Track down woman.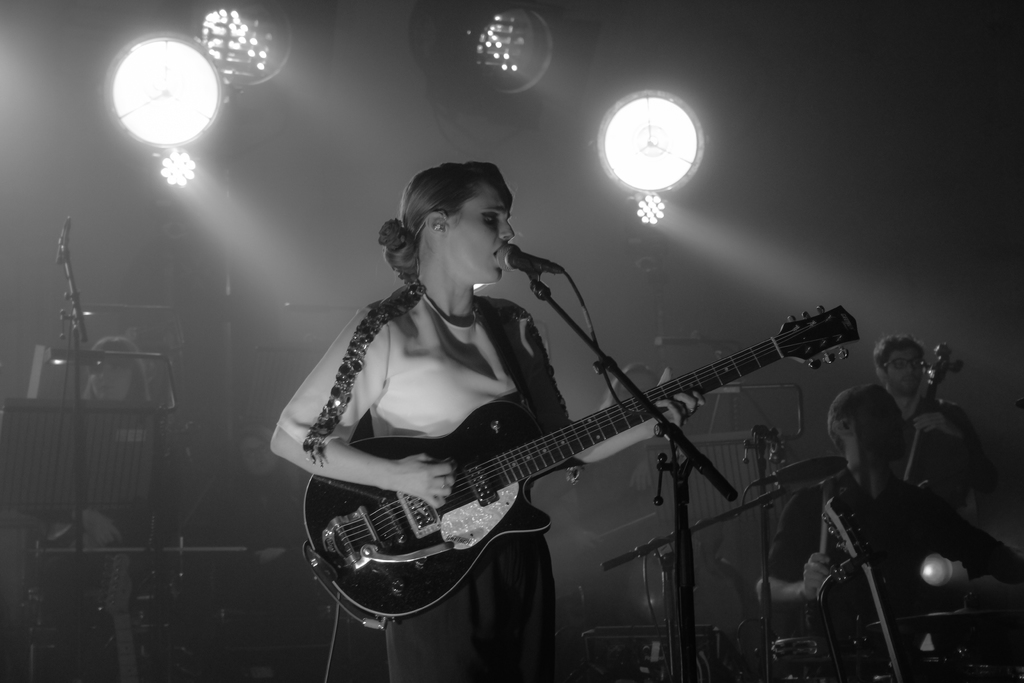
Tracked to box=[29, 340, 151, 544].
